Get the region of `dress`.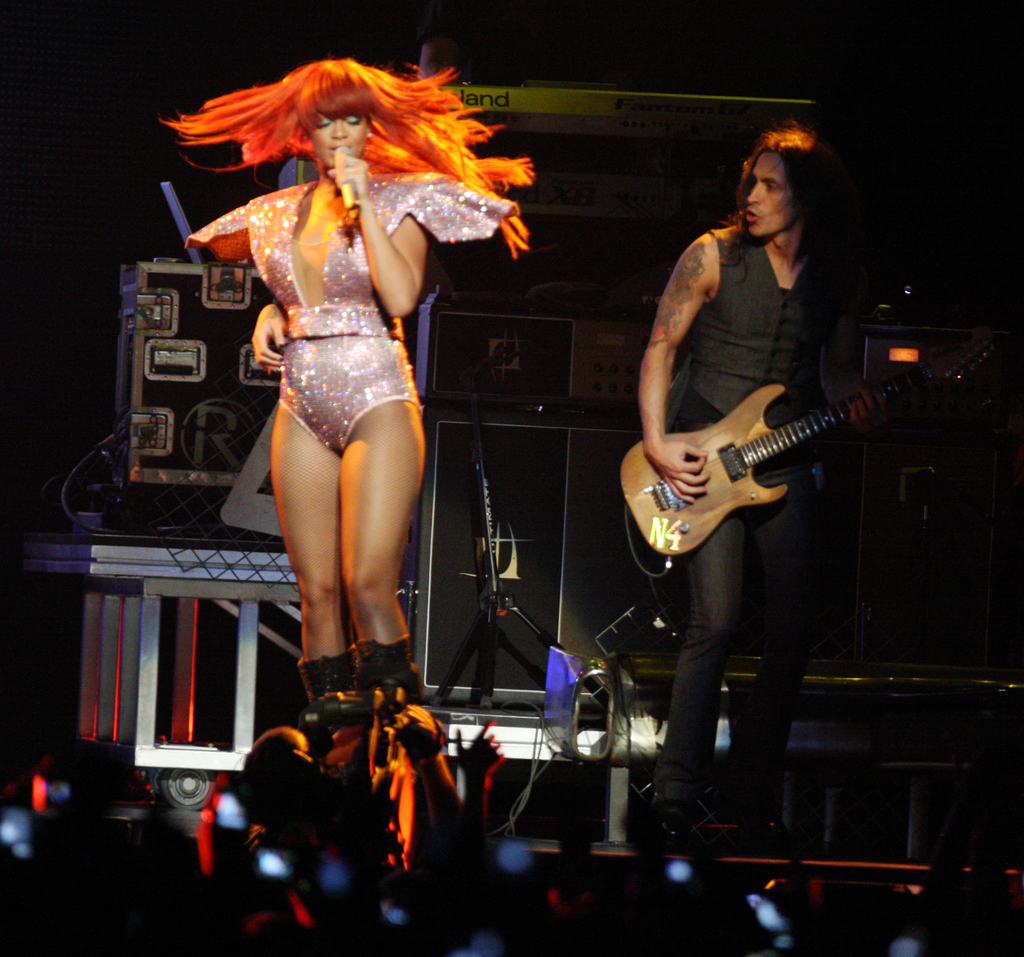
box=[216, 191, 457, 491].
